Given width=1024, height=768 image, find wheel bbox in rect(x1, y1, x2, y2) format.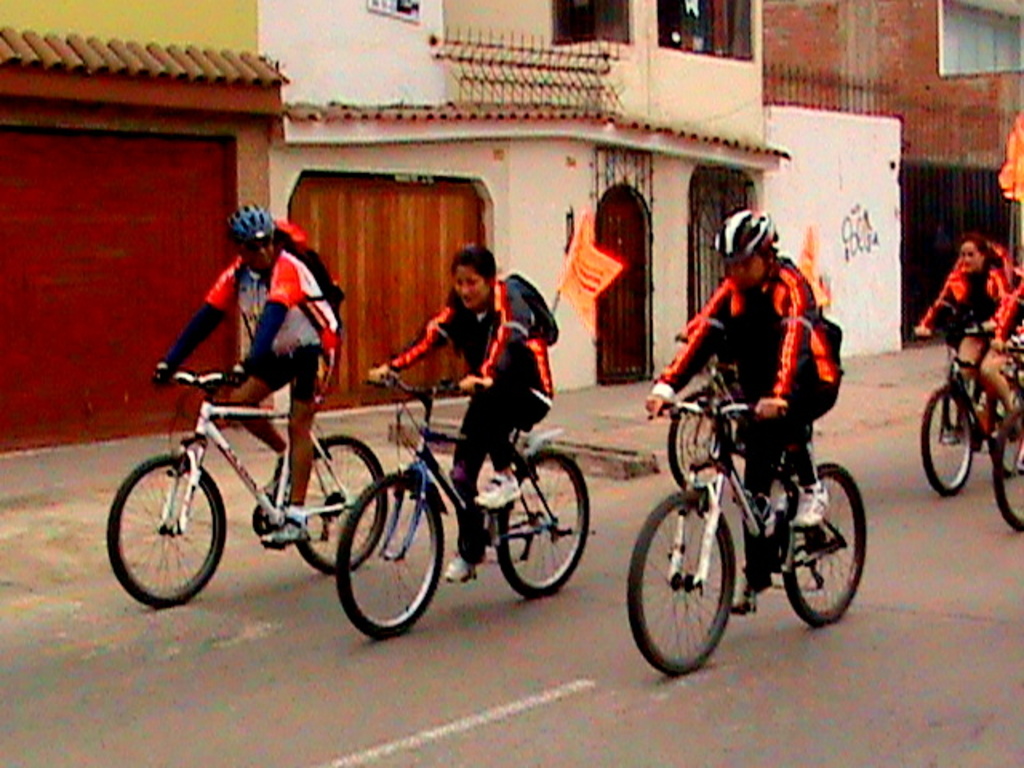
rect(627, 485, 736, 680).
